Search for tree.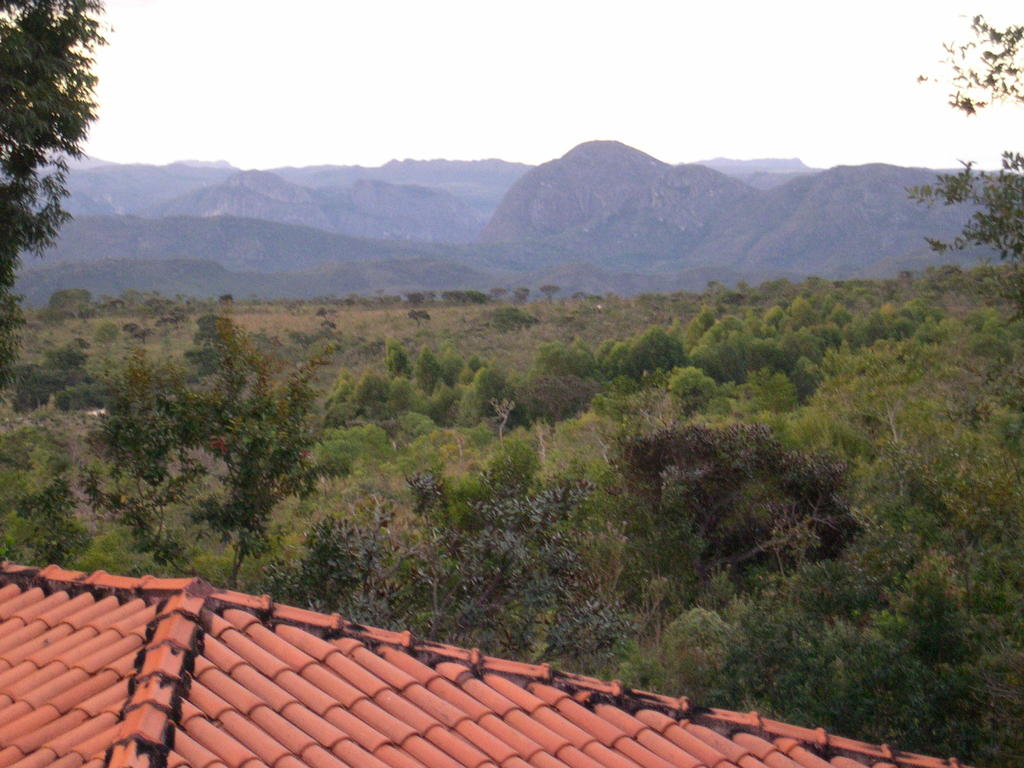
Found at left=0, top=478, right=92, bottom=560.
